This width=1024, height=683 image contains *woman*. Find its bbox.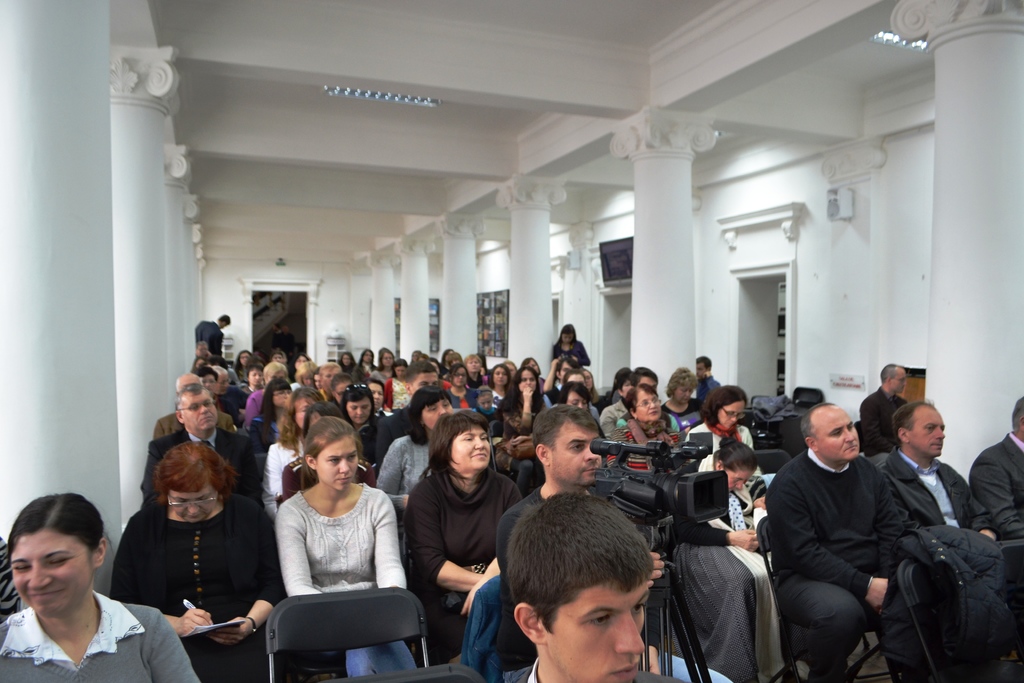
detection(610, 385, 673, 474).
